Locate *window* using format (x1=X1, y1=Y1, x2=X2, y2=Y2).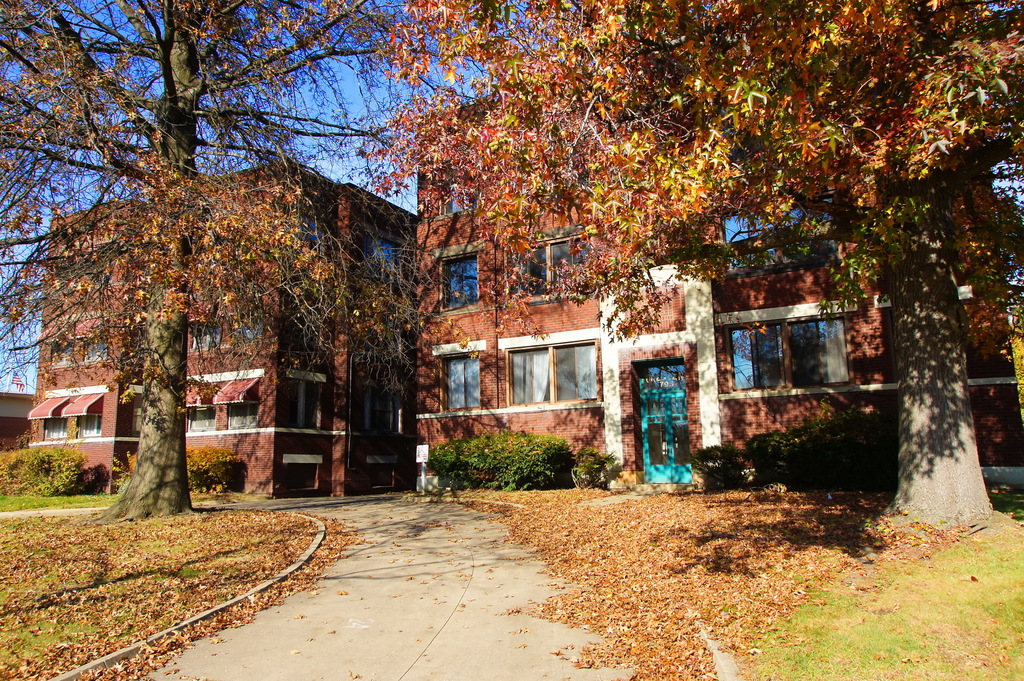
(x1=372, y1=241, x2=399, y2=287).
